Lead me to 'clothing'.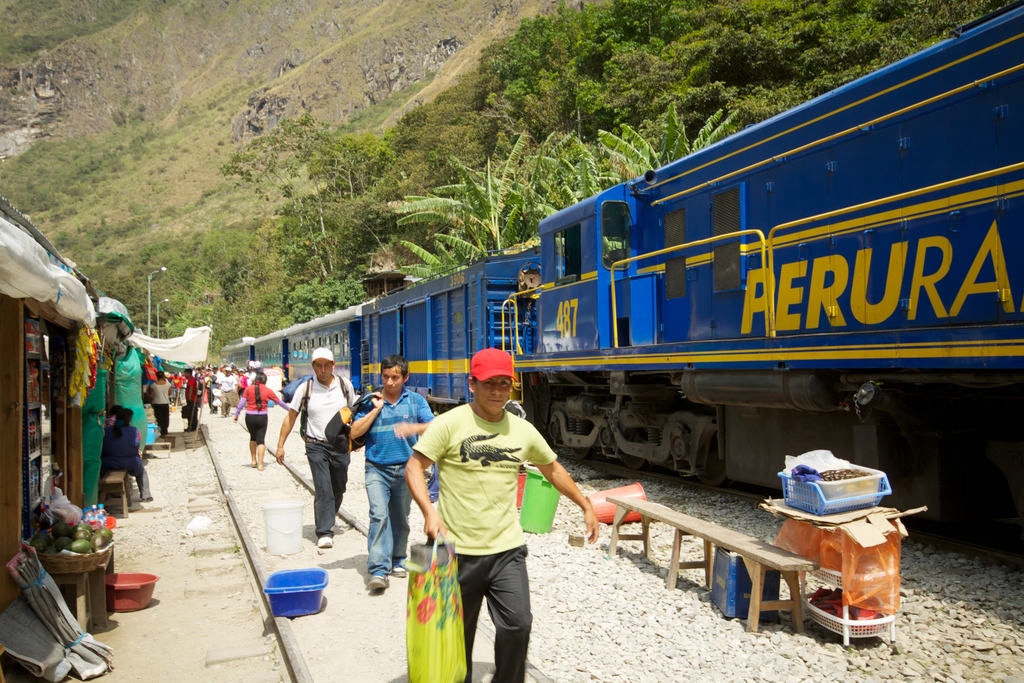
Lead to pyautogui.locateOnScreen(152, 377, 171, 438).
